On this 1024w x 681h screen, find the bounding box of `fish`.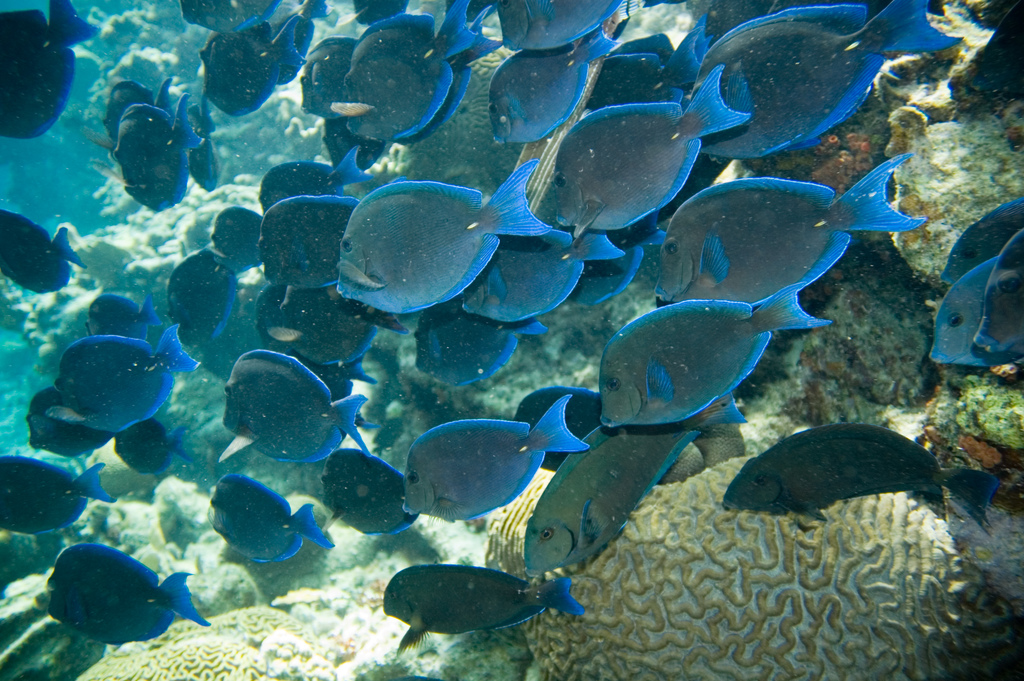
Bounding box: box=[210, 202, 262, 274].
